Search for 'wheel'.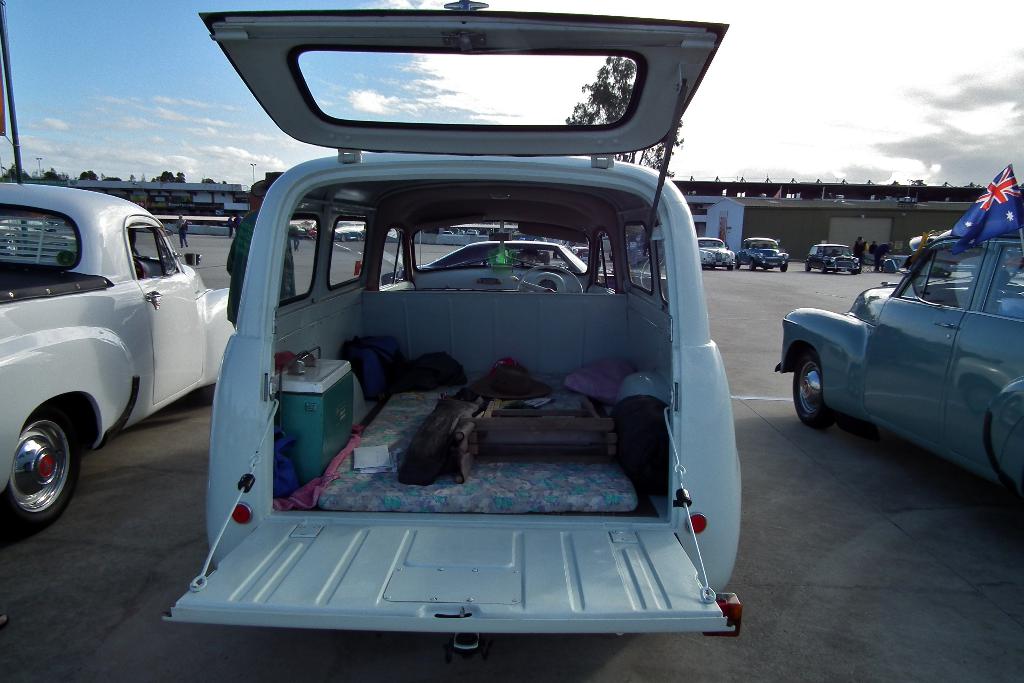
Found at detection(790, 352, 835, 426).
